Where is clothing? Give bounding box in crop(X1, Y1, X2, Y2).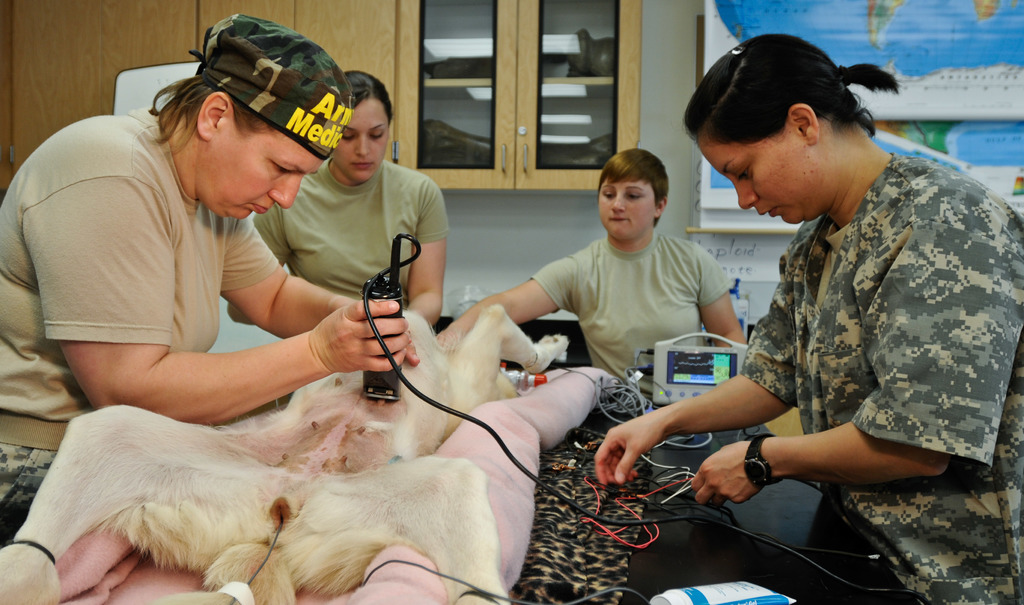
crop(253, 159, 447, 305).
